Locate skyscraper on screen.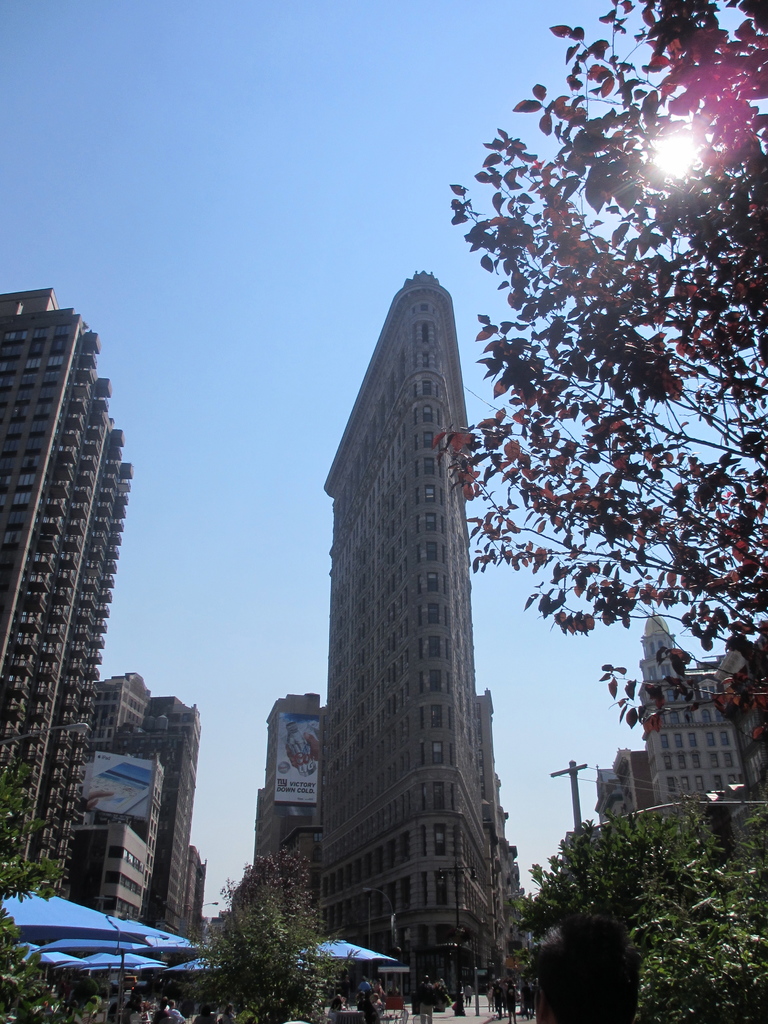
On screen at <bbox>96, 669, 152, 733</bbox>.
